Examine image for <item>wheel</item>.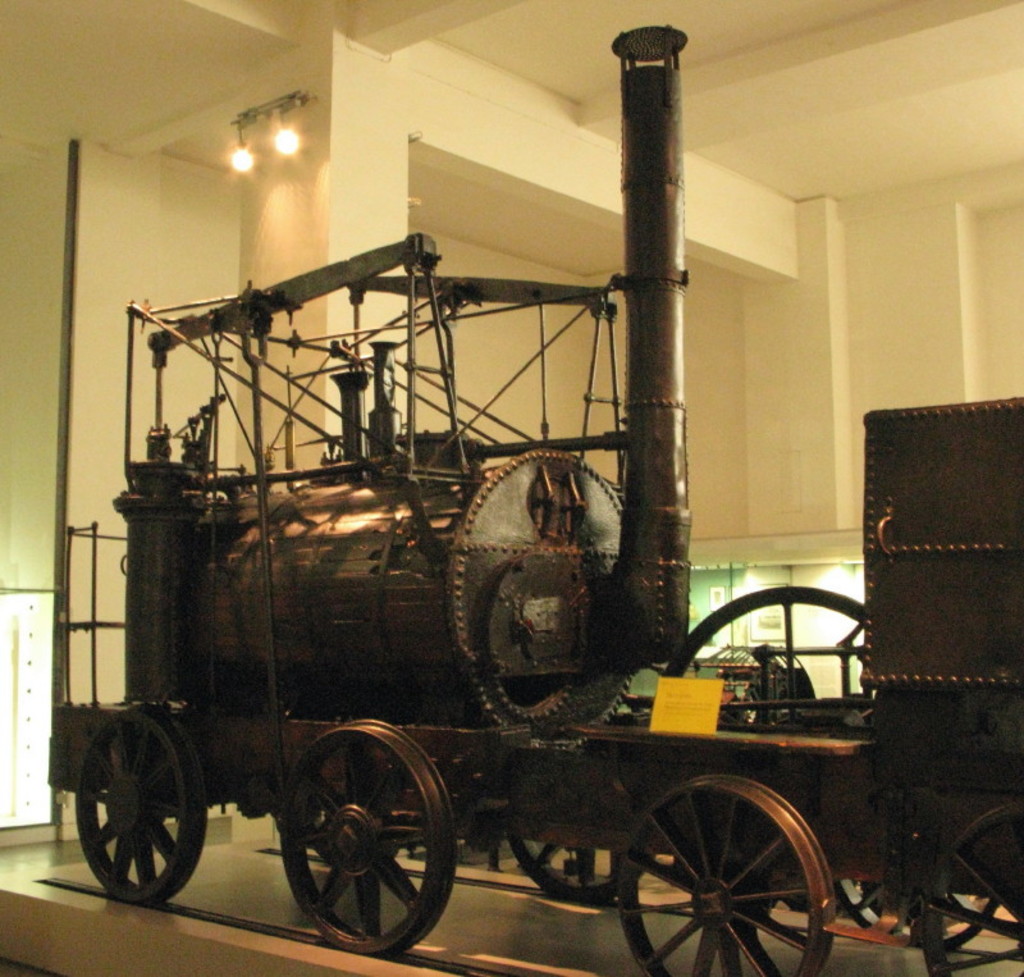
Examination result: box(916, 786, 1023, 976).
